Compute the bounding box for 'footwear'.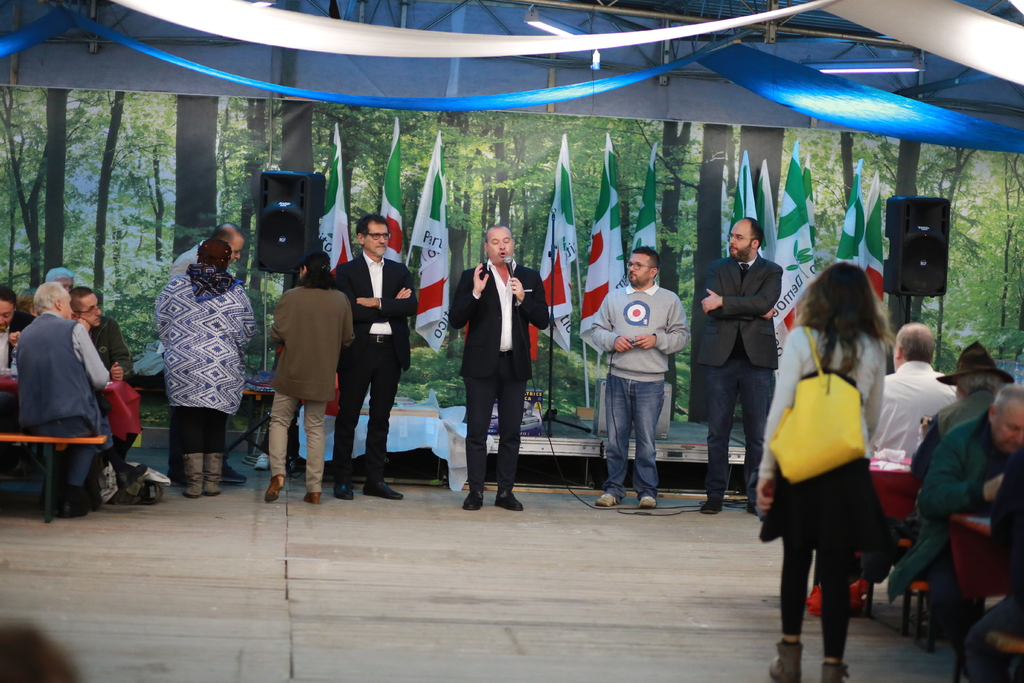
767/637/802/682.
